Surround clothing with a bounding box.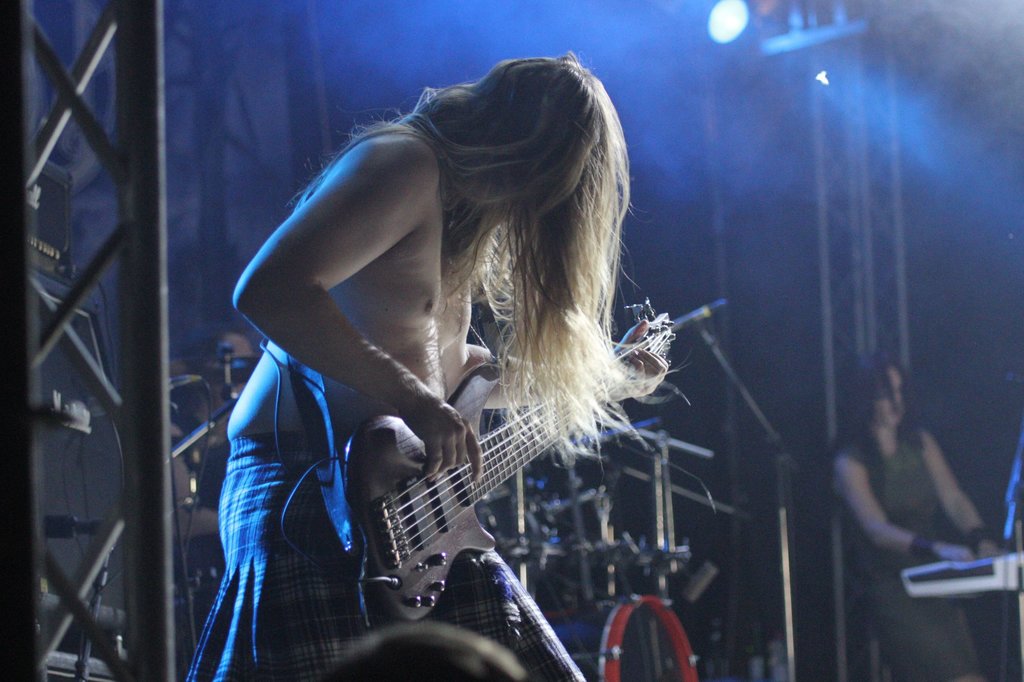
crop(187, 429, 588, 681).
